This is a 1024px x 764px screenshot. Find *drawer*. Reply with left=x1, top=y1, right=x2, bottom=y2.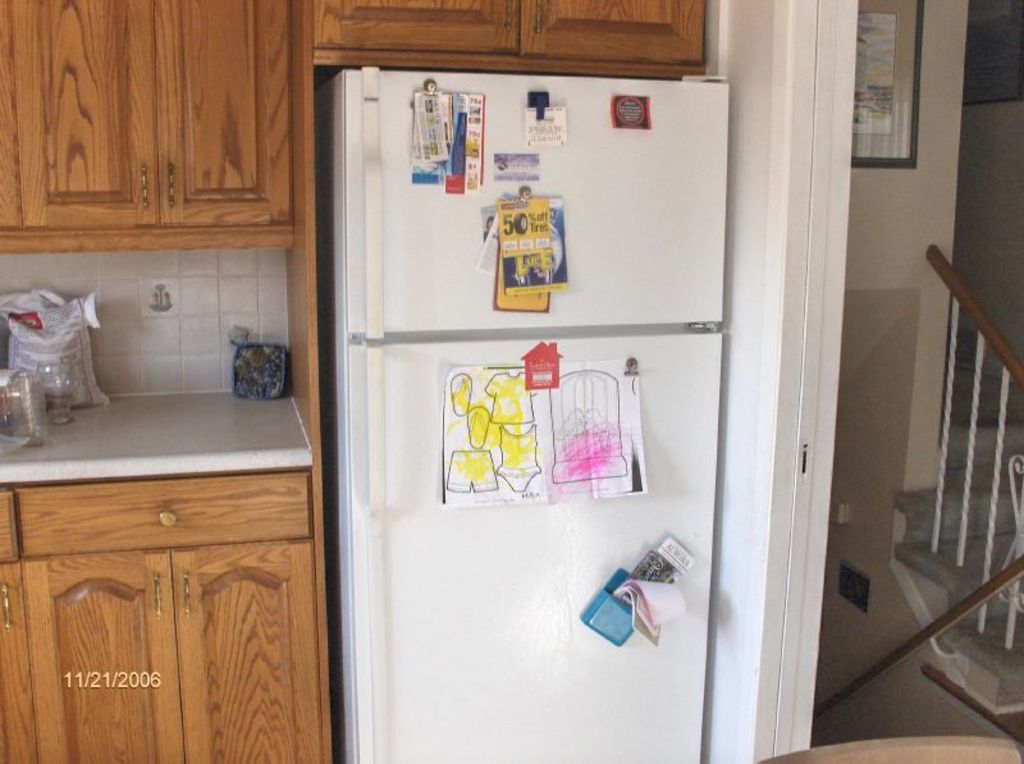
left=12, top=476, right=311, bottom=557.
